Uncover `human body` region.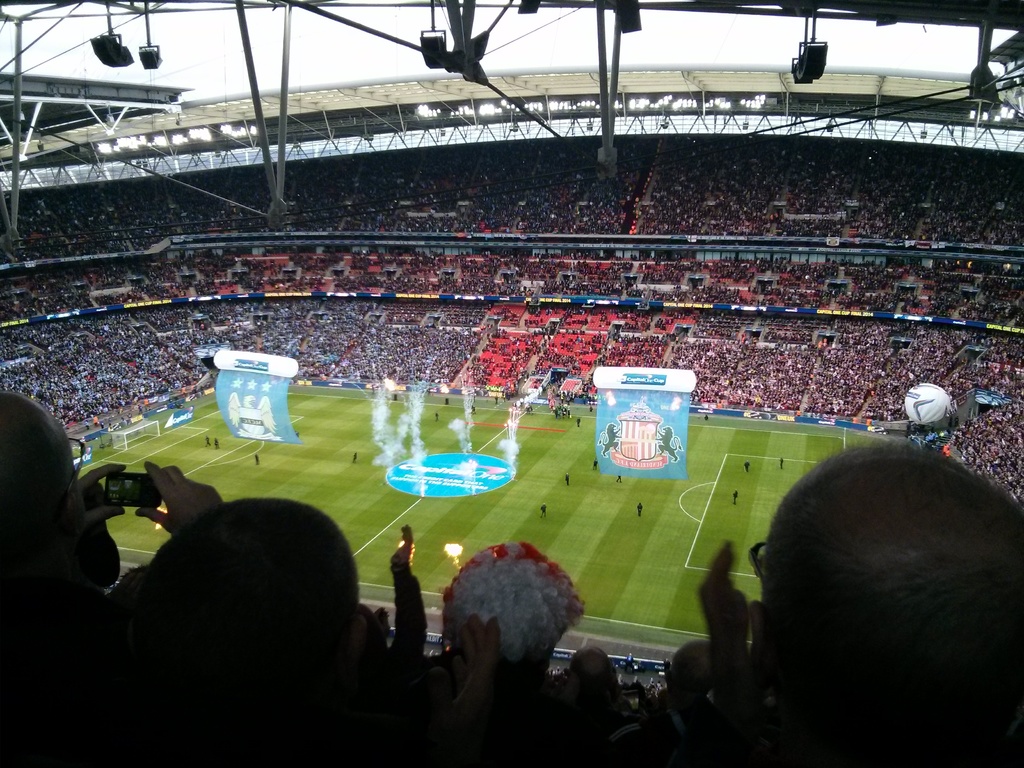
Uncovered: bbox=(562, 476, 572, 484).
